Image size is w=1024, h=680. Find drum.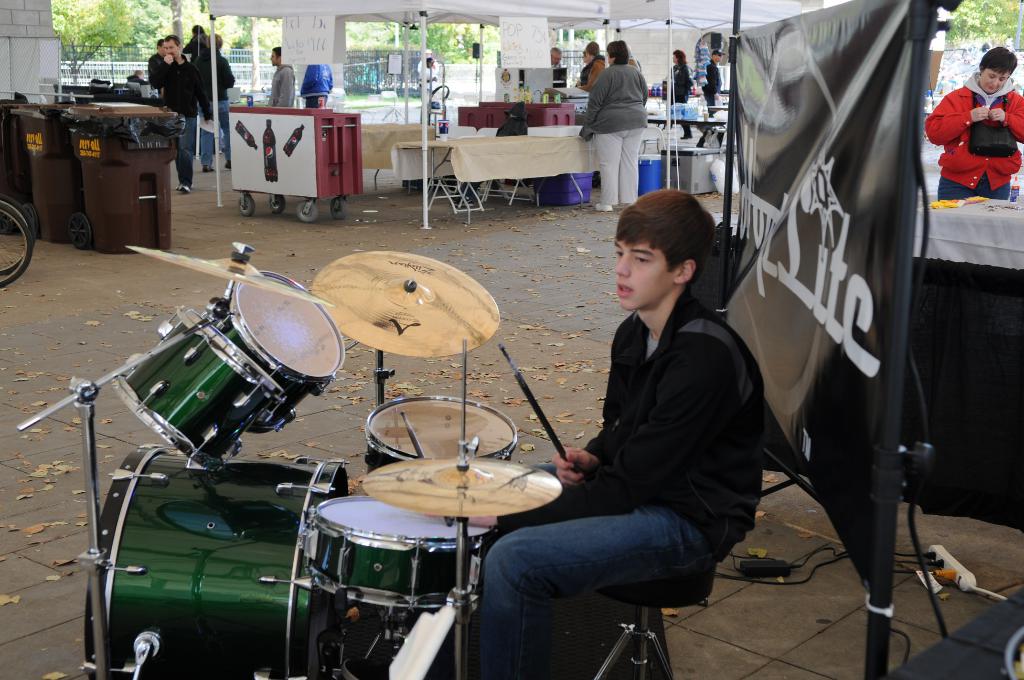
bbox(305, 495, 503, 608).
